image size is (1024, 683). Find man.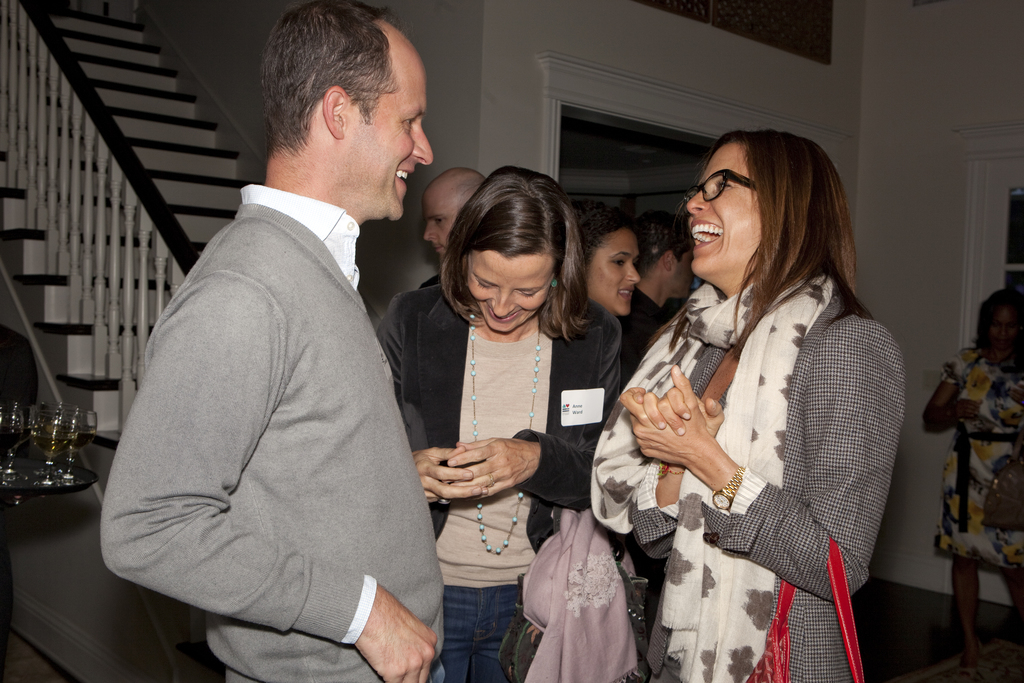
BBox(417, 167, 487, 290).
